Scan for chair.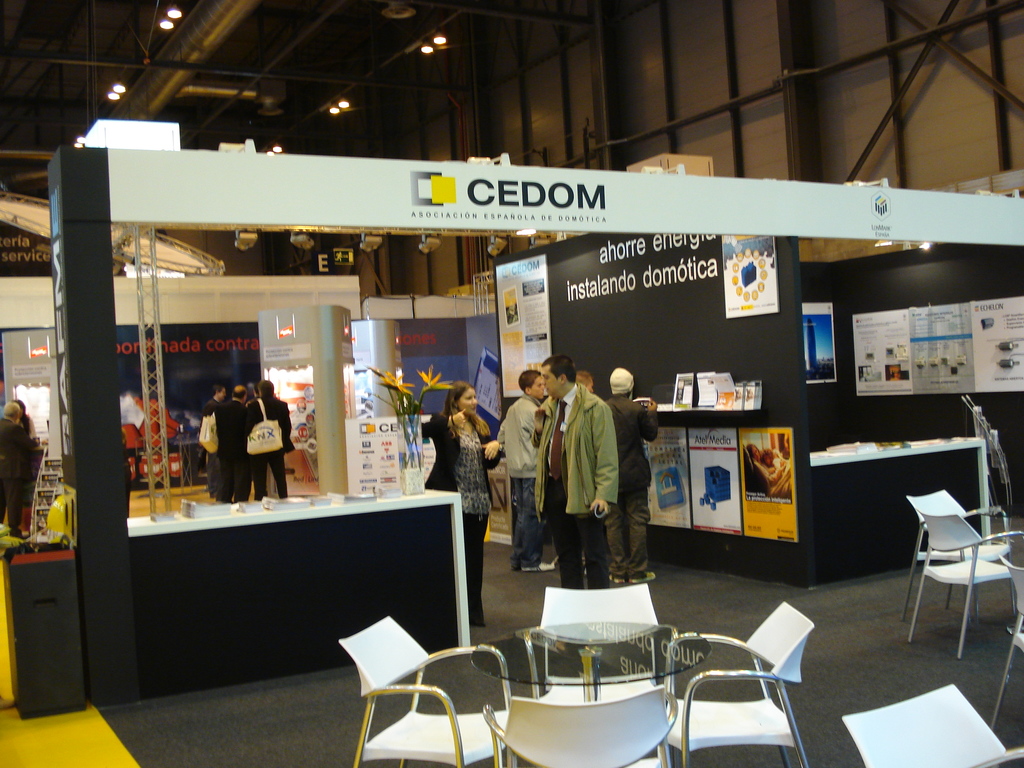
Scan result: [525, 590, 677, 767].
